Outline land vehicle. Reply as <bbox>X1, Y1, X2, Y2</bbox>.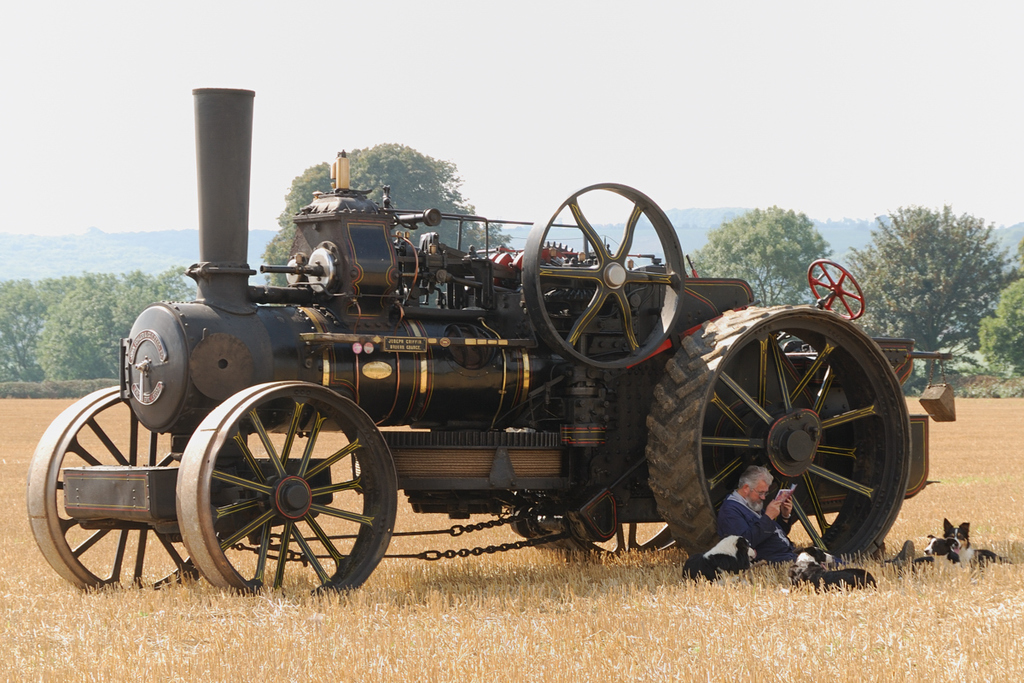
<bbox>51, 166, 923, 604</bbox>.
